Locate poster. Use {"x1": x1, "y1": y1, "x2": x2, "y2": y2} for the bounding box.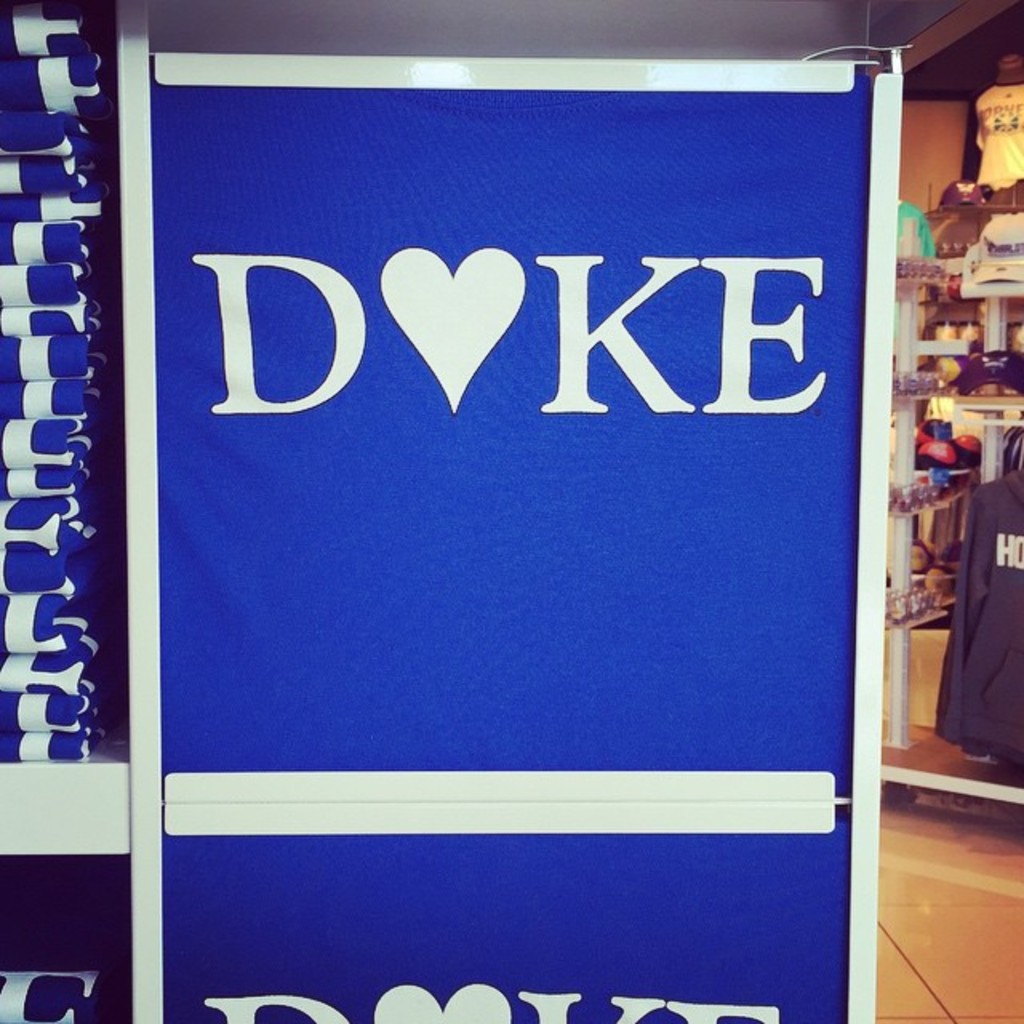
{"x1": 149, "y1": 72, "x2": 877, "y2": 1018}.
